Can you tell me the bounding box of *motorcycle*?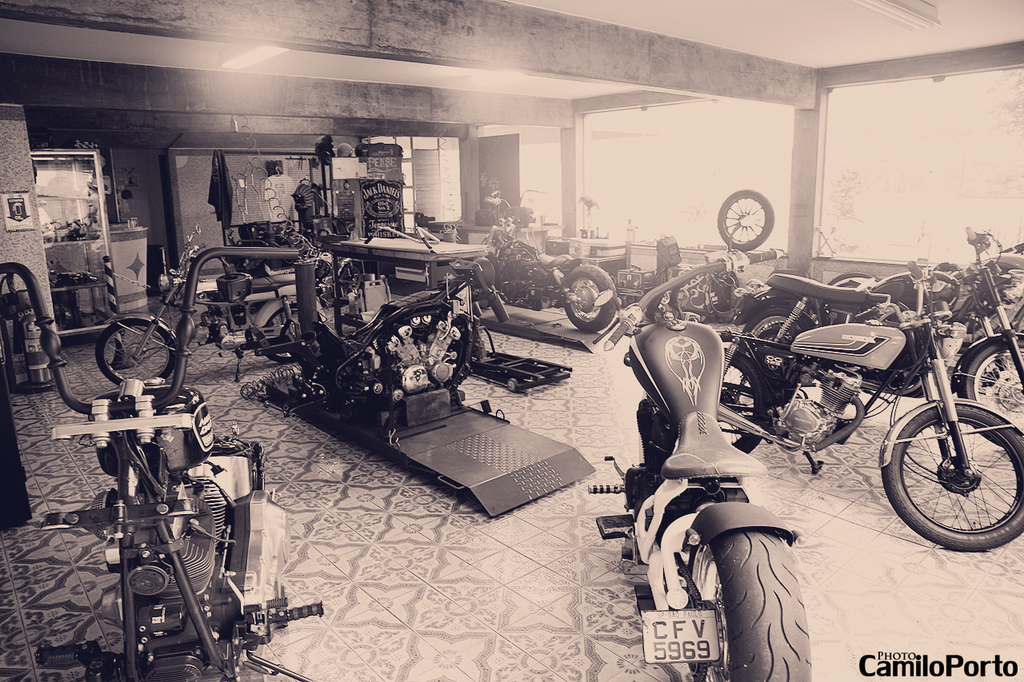
729,230,1023,427.
